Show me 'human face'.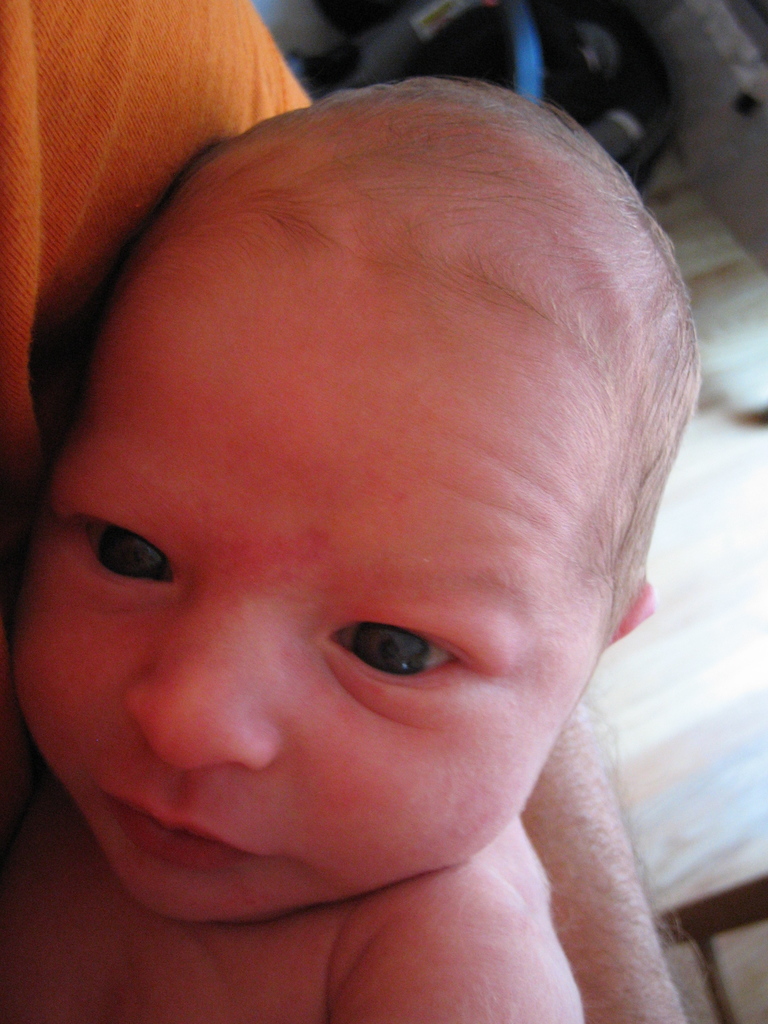
'human face' is here: (left=9, top=266, right=614, bottom=923).
